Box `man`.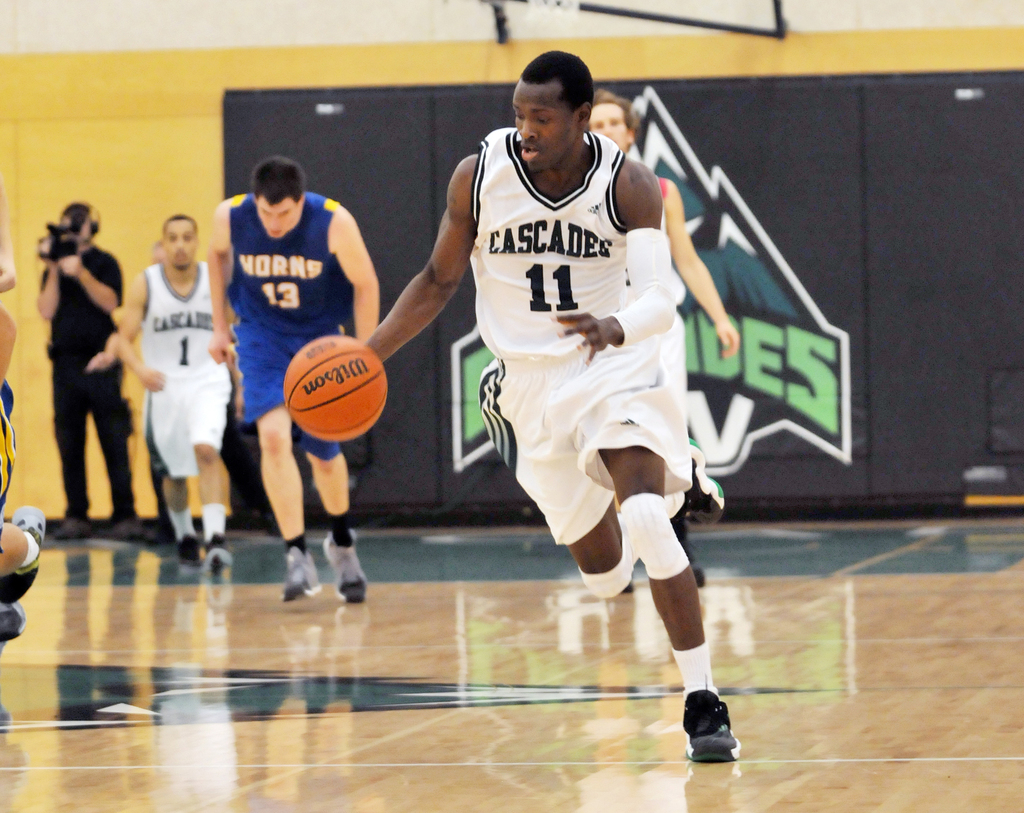
bbox(361, 42, 710, 764).
